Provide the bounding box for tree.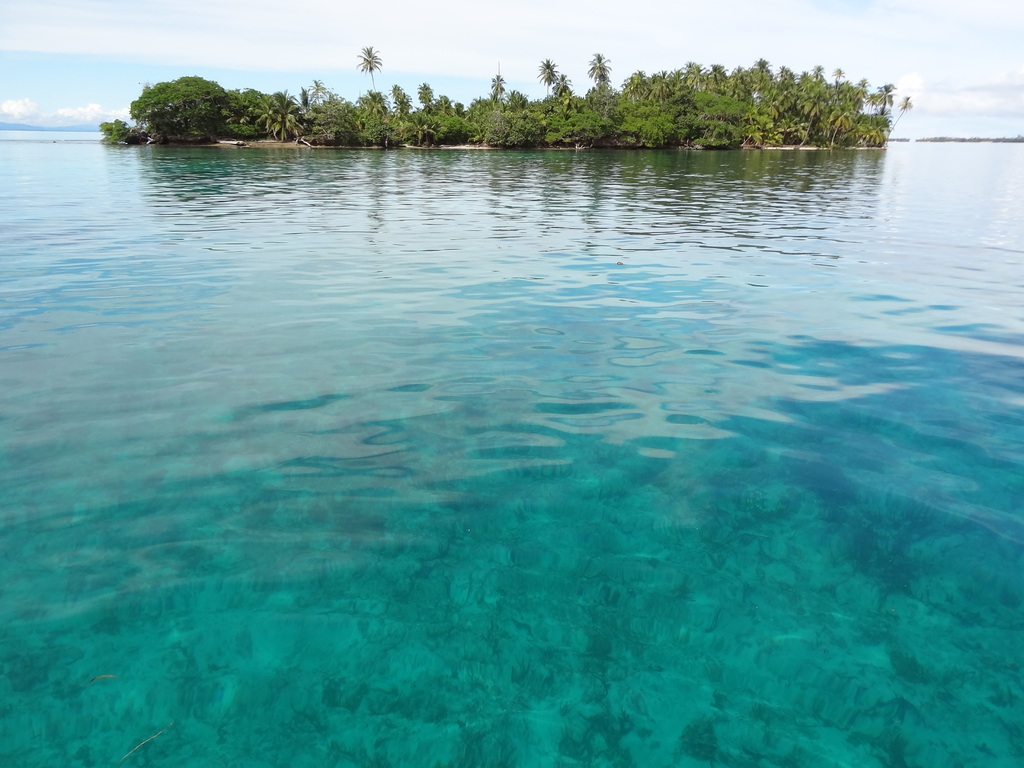
x1=125 y1=79 x2=230 y2=145.
